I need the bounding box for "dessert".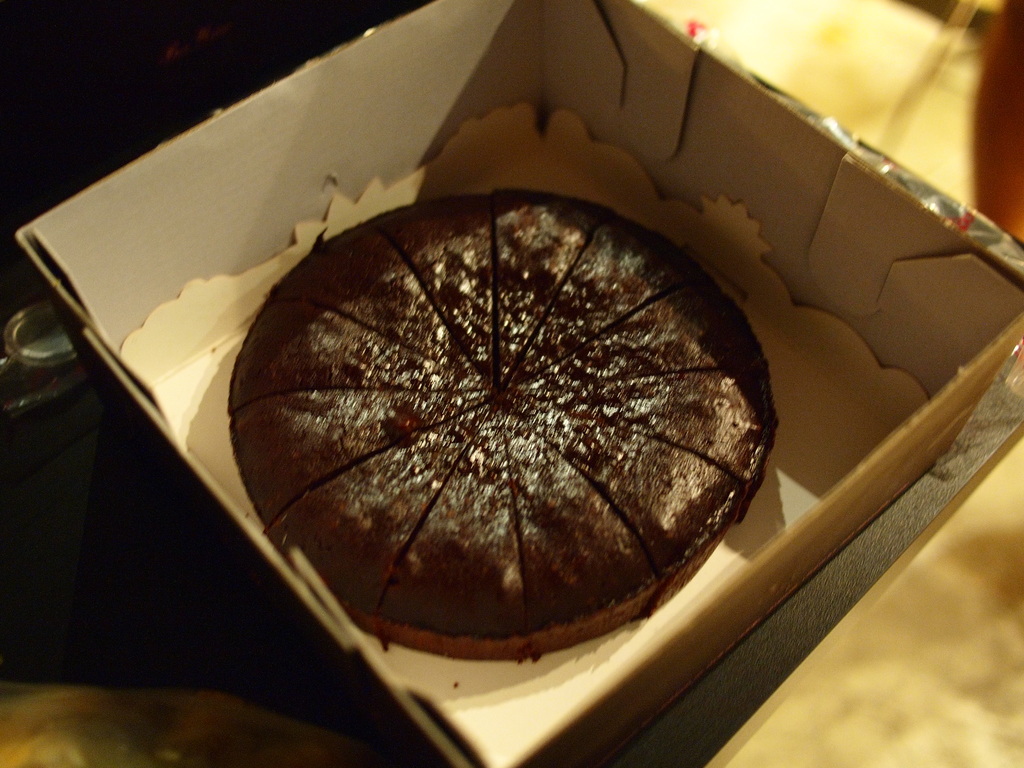
Here it is: {"x1": 232, "y1": 188, "x2": 756, "y2": 684}.
